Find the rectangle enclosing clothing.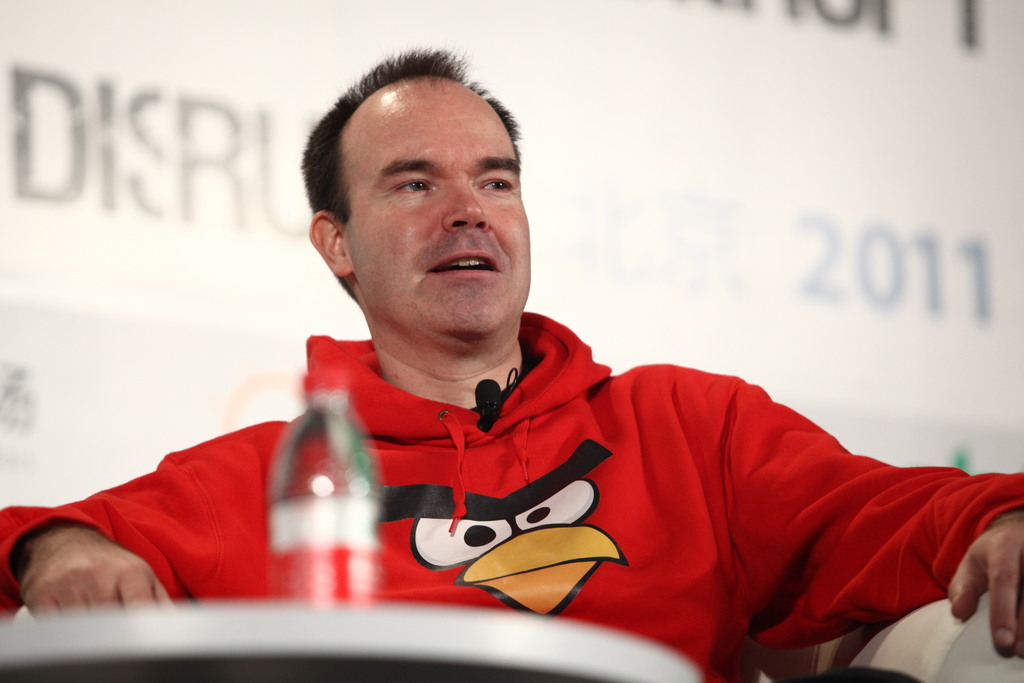
detection(0, 311, 1023, 682).
